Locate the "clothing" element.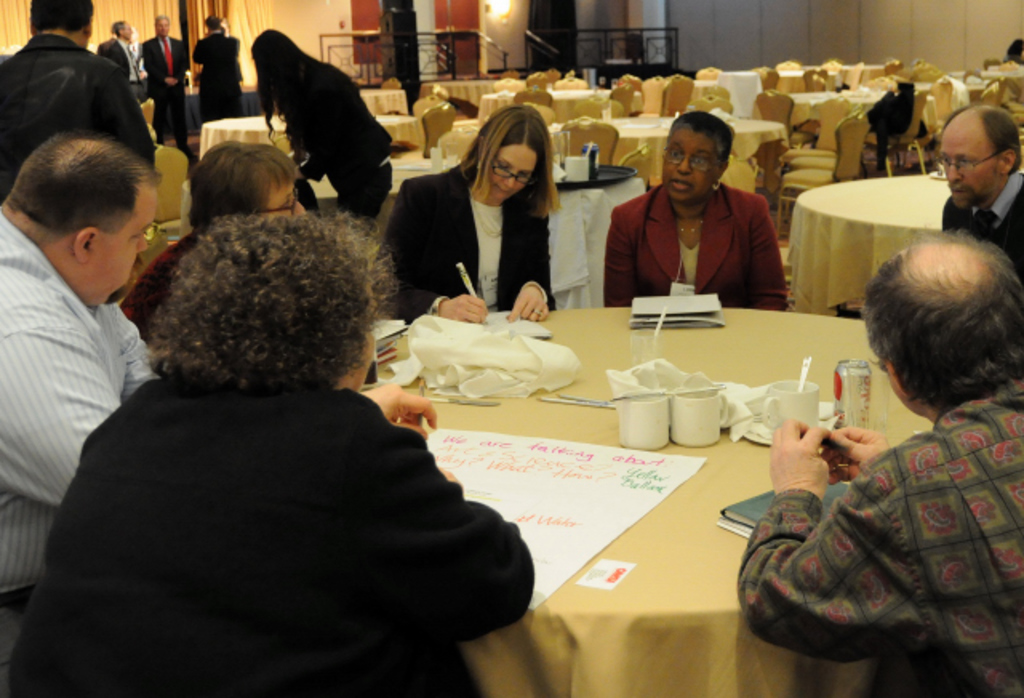
Element bbox: 374,165,576,335.
